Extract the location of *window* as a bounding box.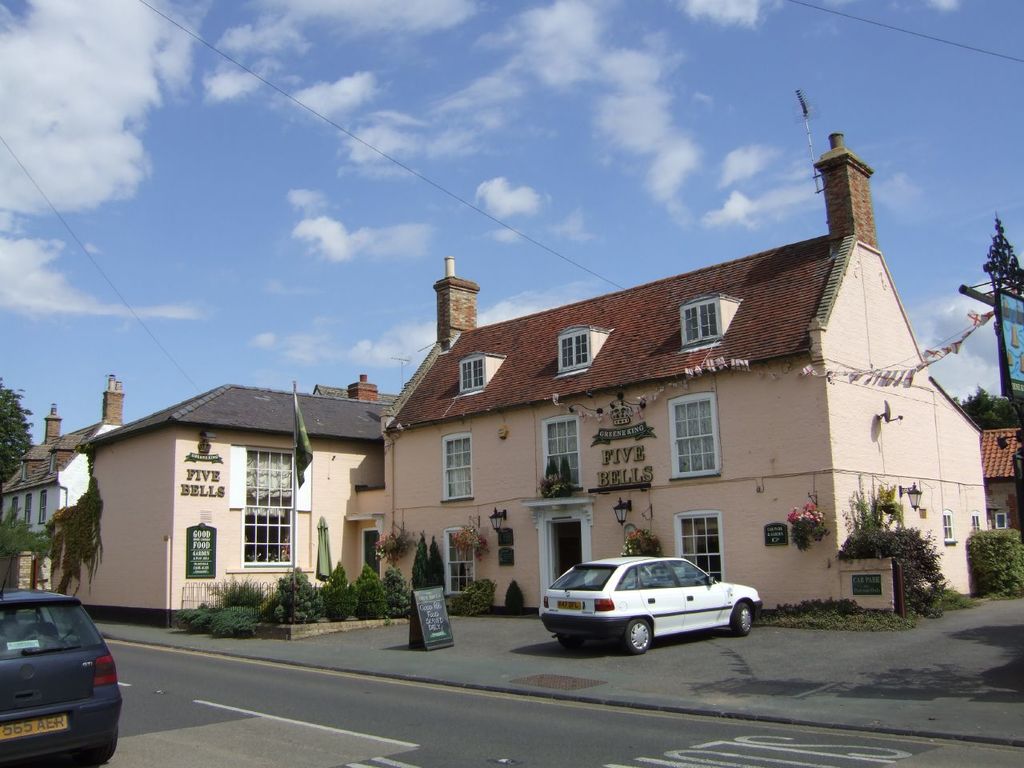
[x1=534, y1=408, x2=593, y2=502].
